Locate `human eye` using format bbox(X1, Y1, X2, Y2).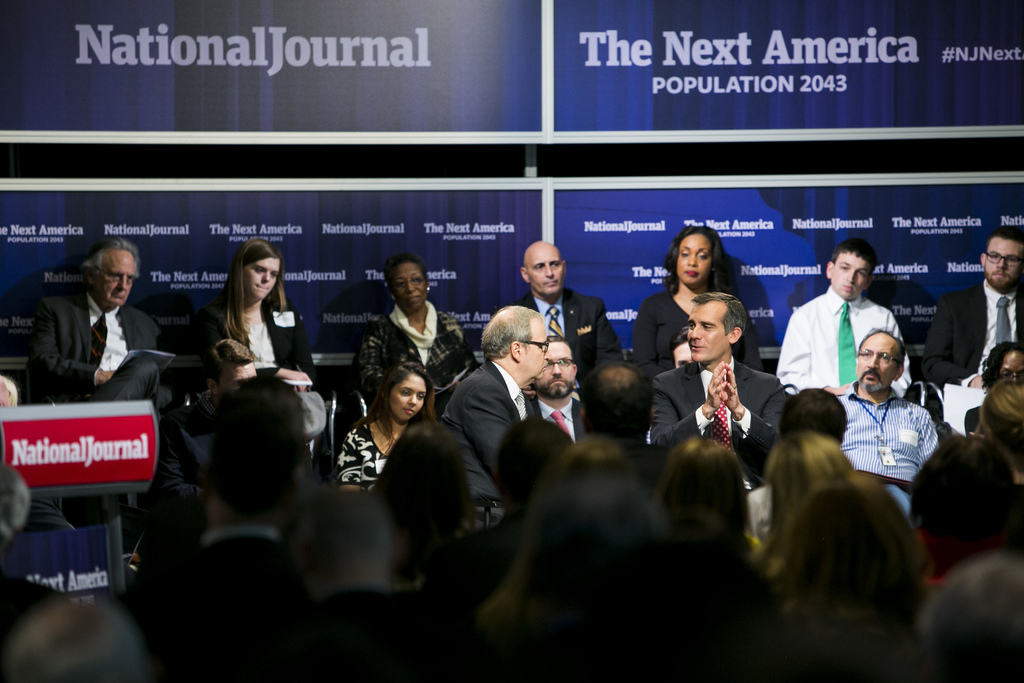
bbox(559, 359, 570, 366).
